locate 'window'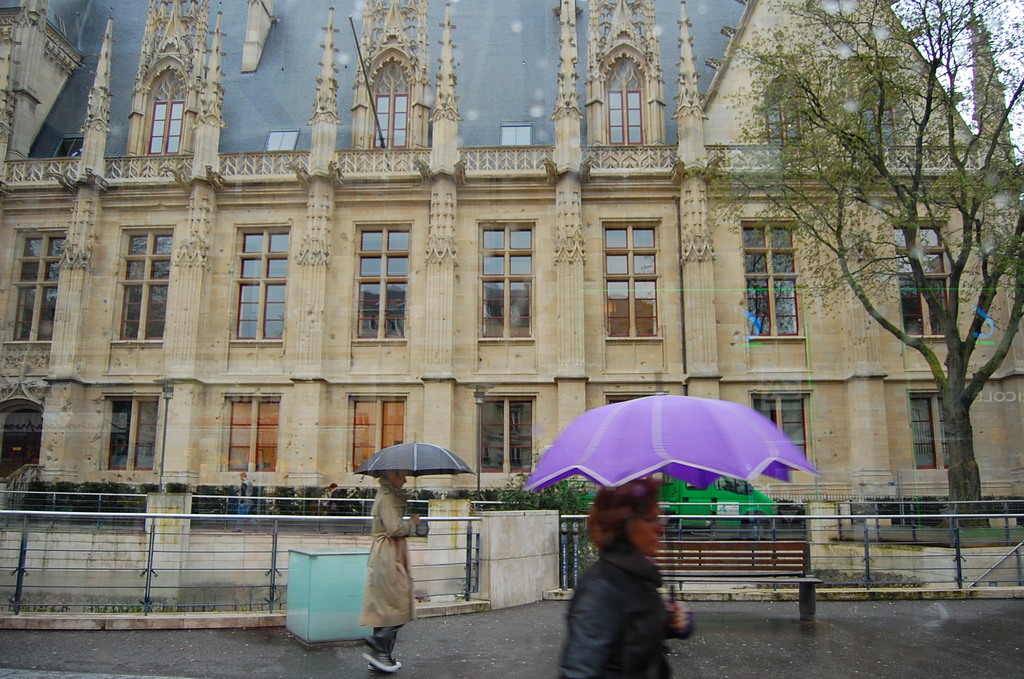
x1=7, y1=236, x2=63, y2=346
